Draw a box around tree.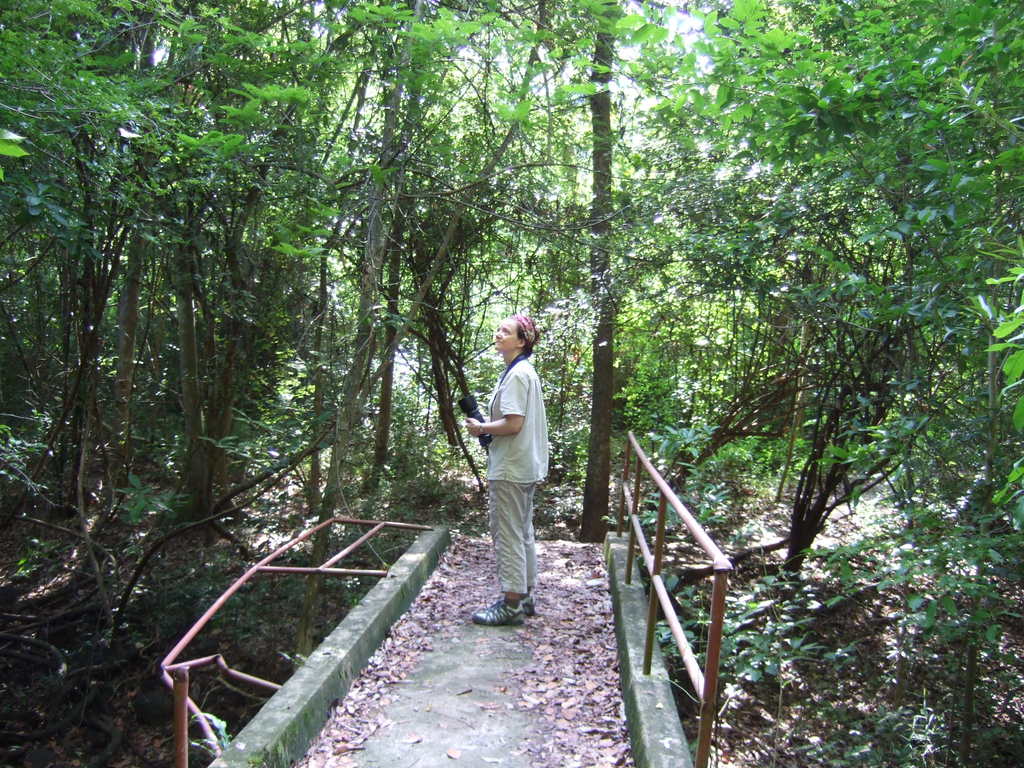
x1=648 y1=1 x2=1023 y2=582.
